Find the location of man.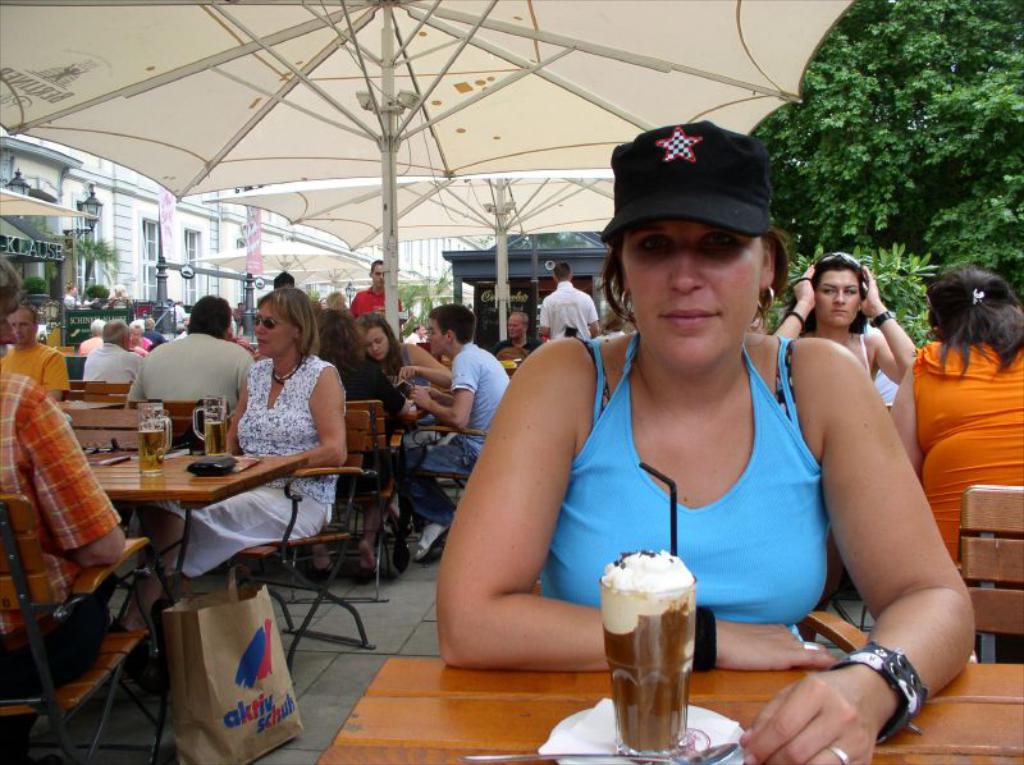
Location: box(0, 257, 127, 764).
